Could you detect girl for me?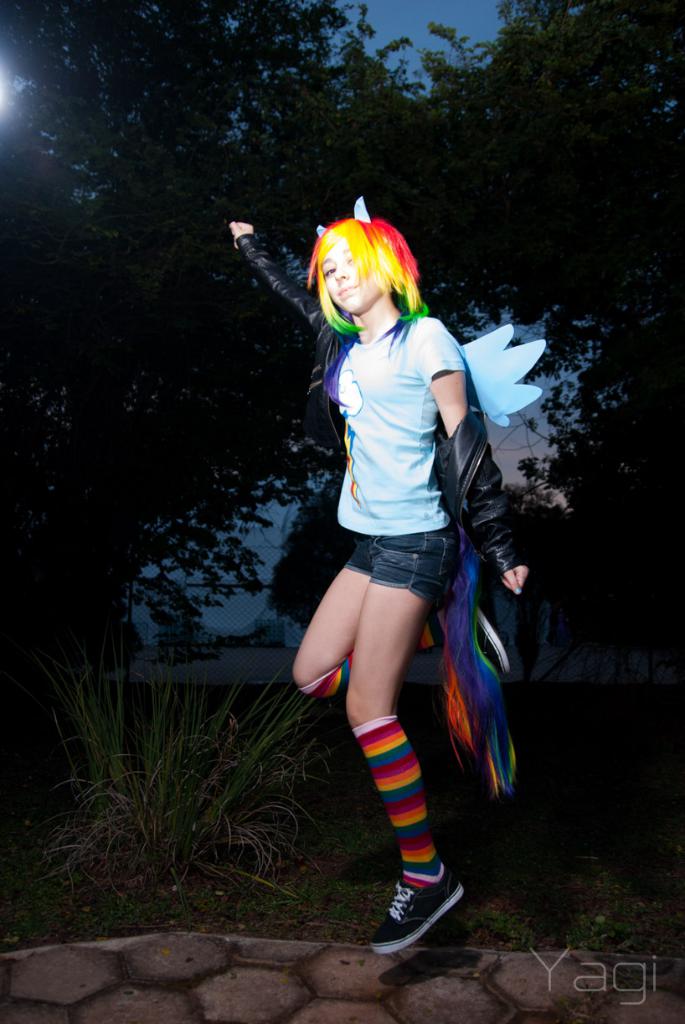
Detection result: x1=231 y1=189 x2=531 y2=953.
